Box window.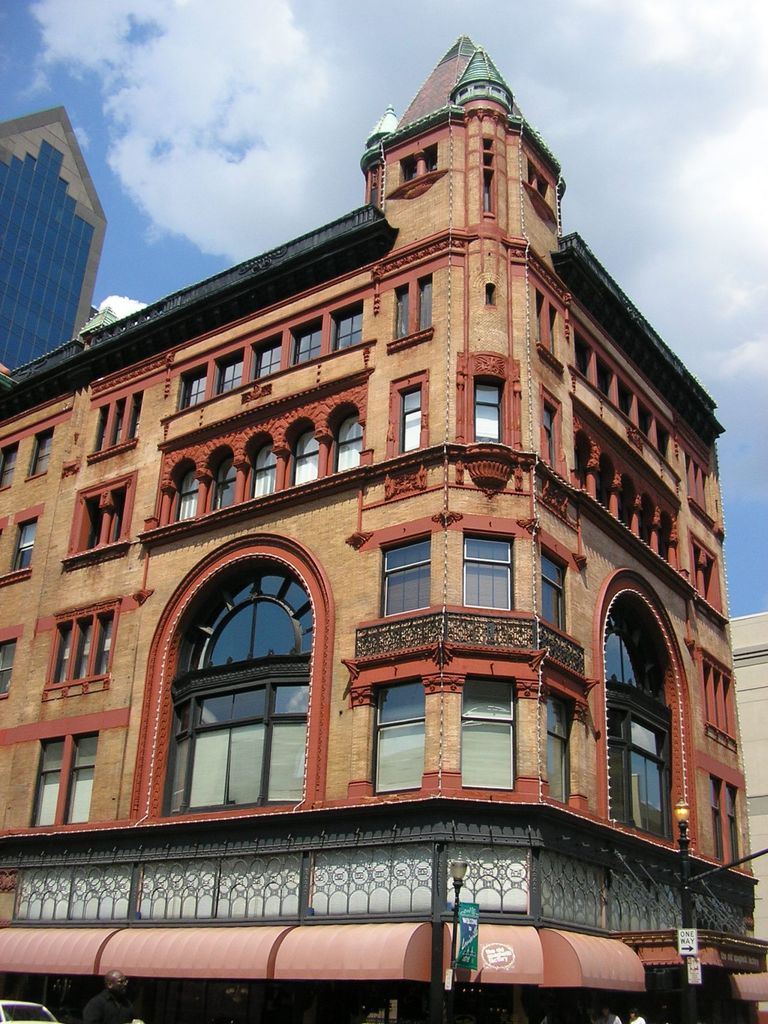
{"left": 726, "top": 787, "right": 748, "bottom": 874}.
